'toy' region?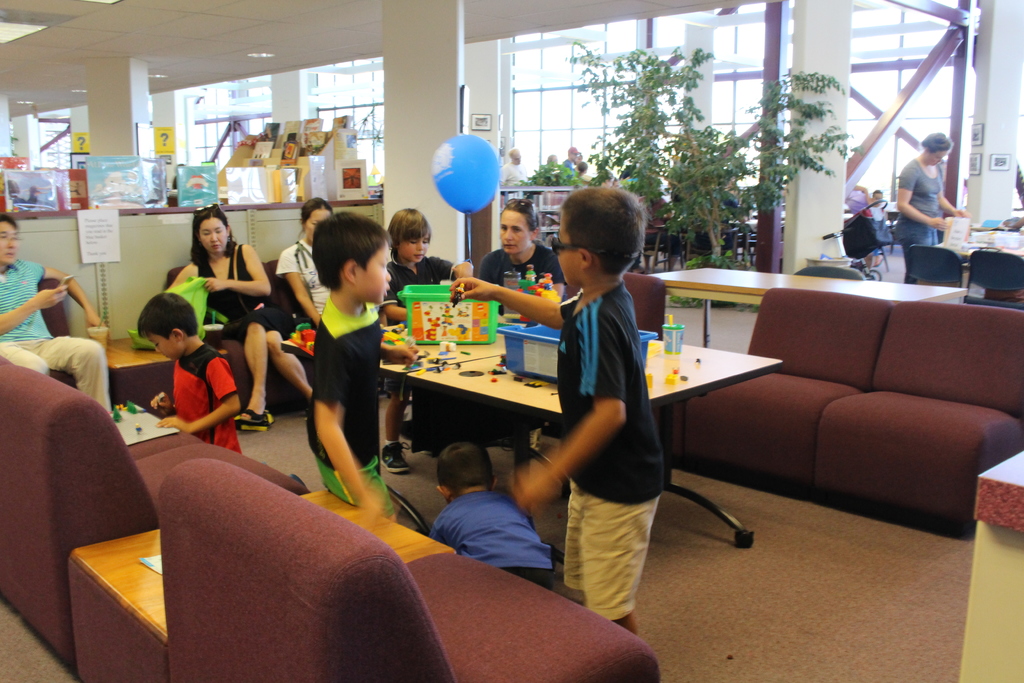
bbox=[283, 320, 319, 356]
